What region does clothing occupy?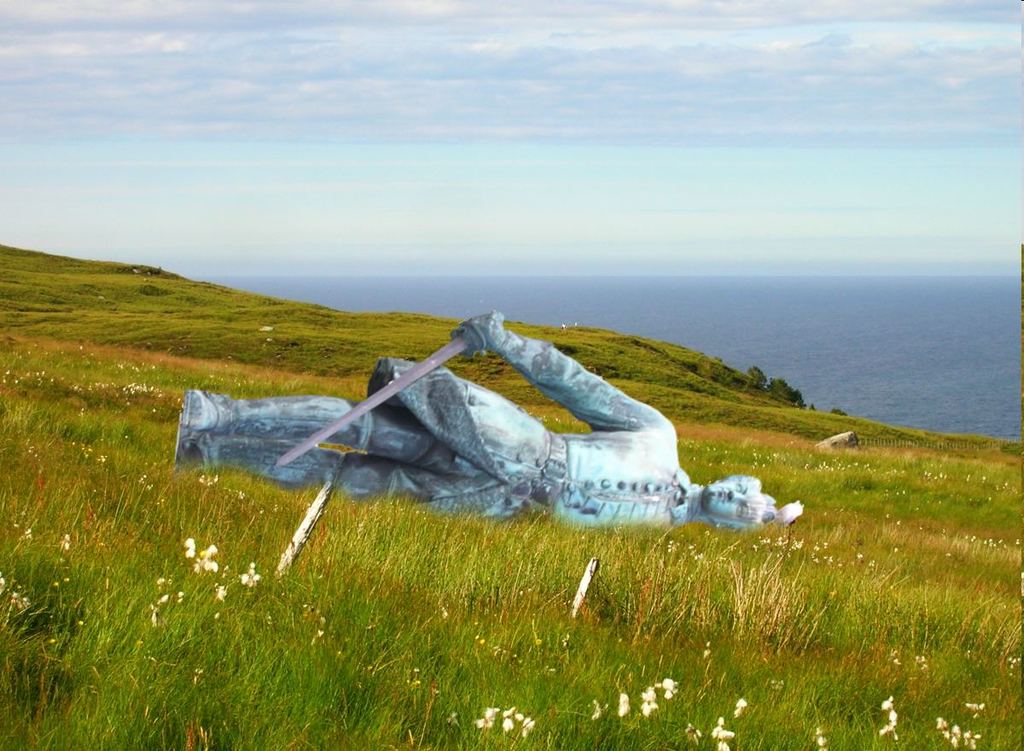
l=279, t=323, r=765, b=543.
